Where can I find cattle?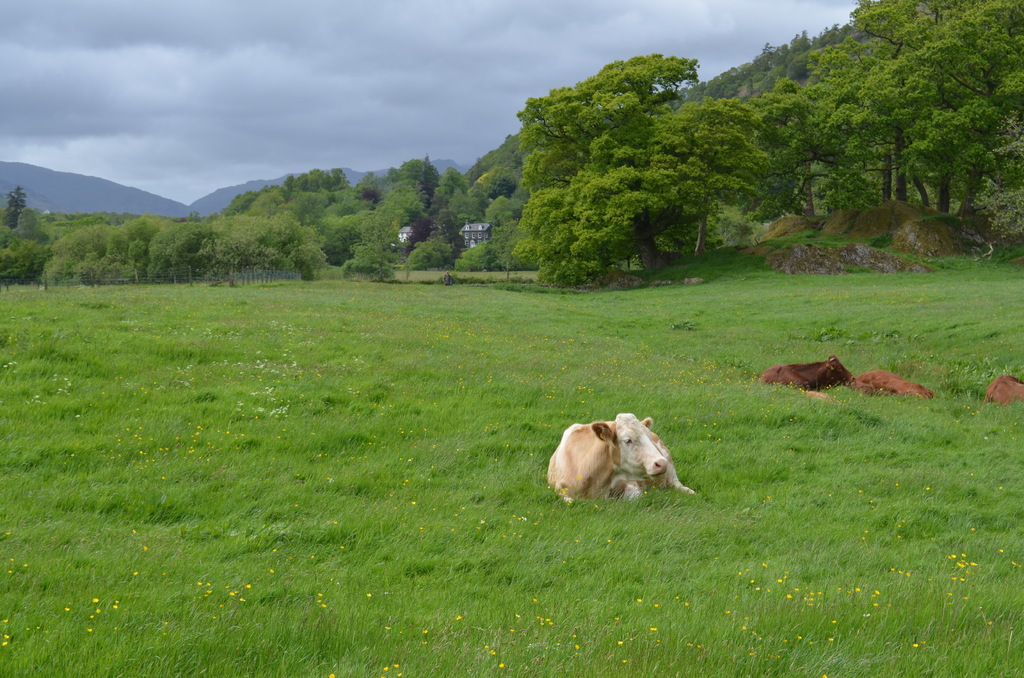
You can find it at bbox(758, 354, 852, 401).
